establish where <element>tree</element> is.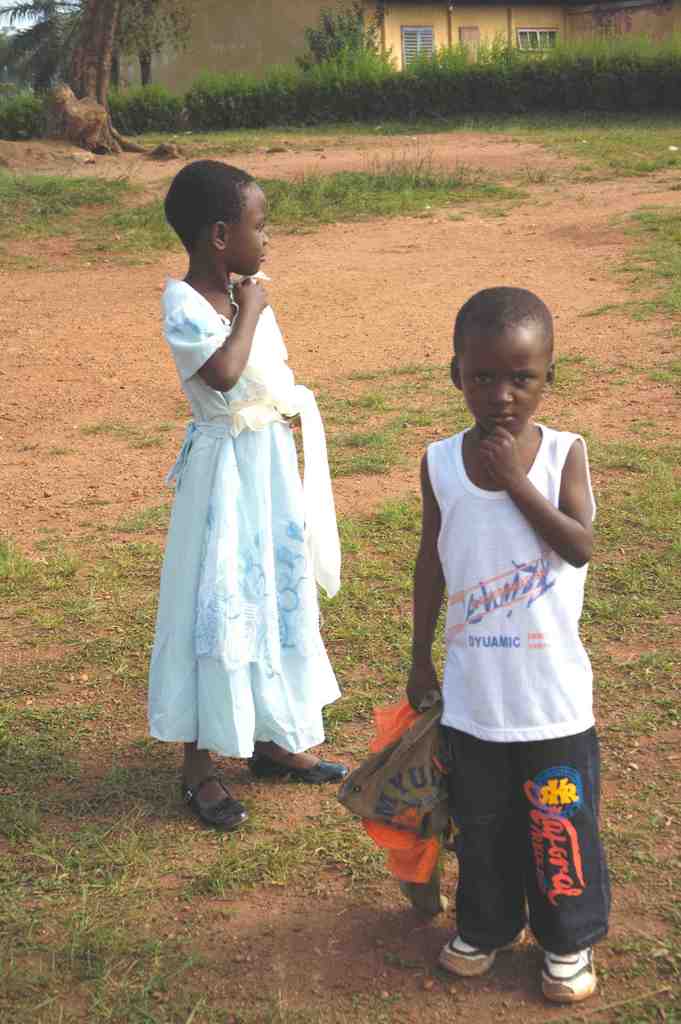
Established at region(306, 0, 409, 73).
